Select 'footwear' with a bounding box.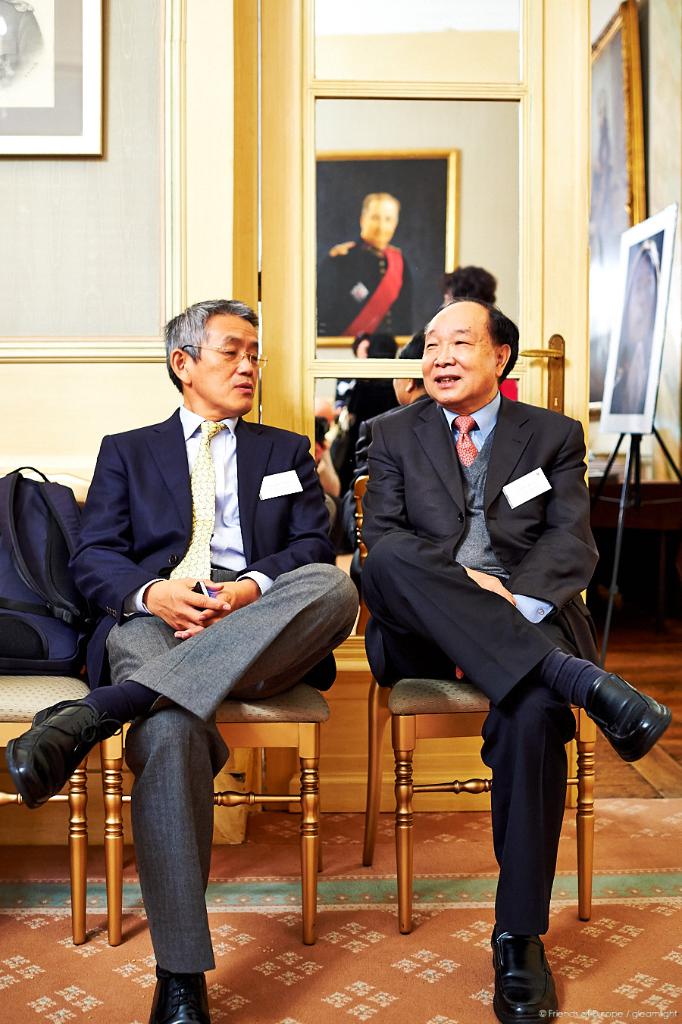
149,958,213,1023.
